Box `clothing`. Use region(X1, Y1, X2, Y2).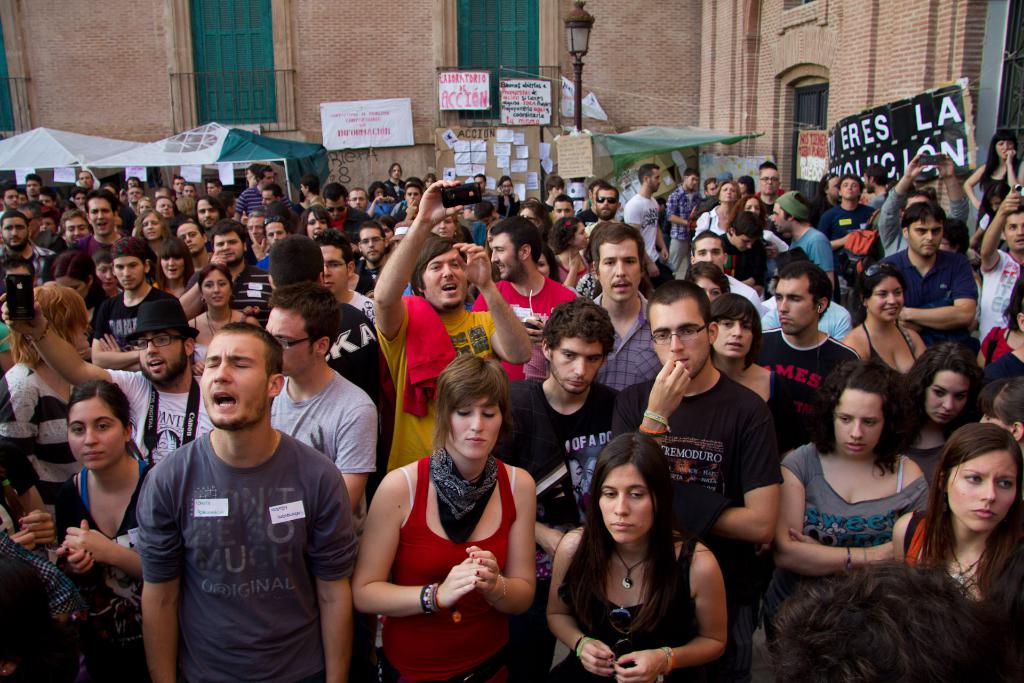
region(496, 368, 641, 682).
